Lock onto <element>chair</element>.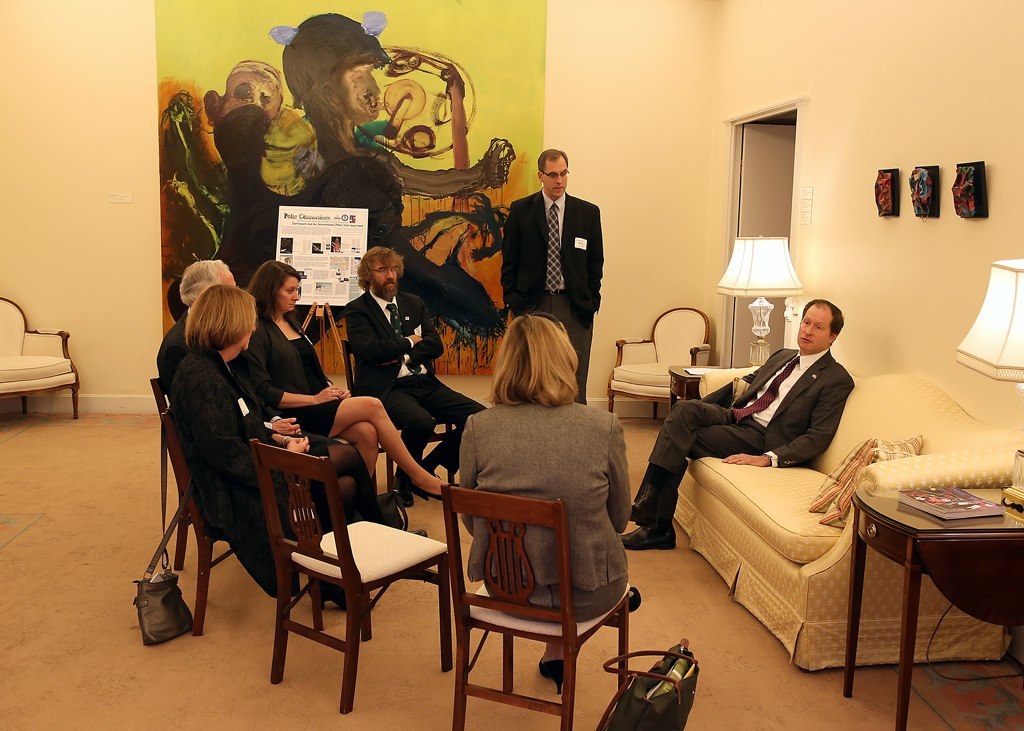
Locked: pyautogui.locateOnScreen(244, 433, 458, 718).
